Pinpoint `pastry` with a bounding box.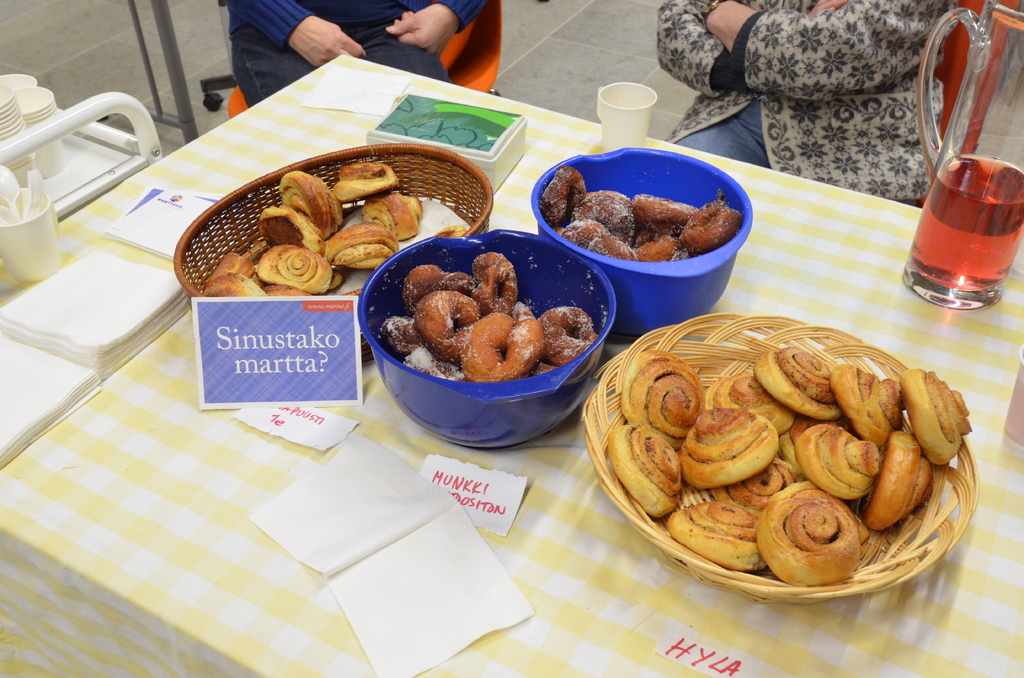
(620, 337, 924, 585).
